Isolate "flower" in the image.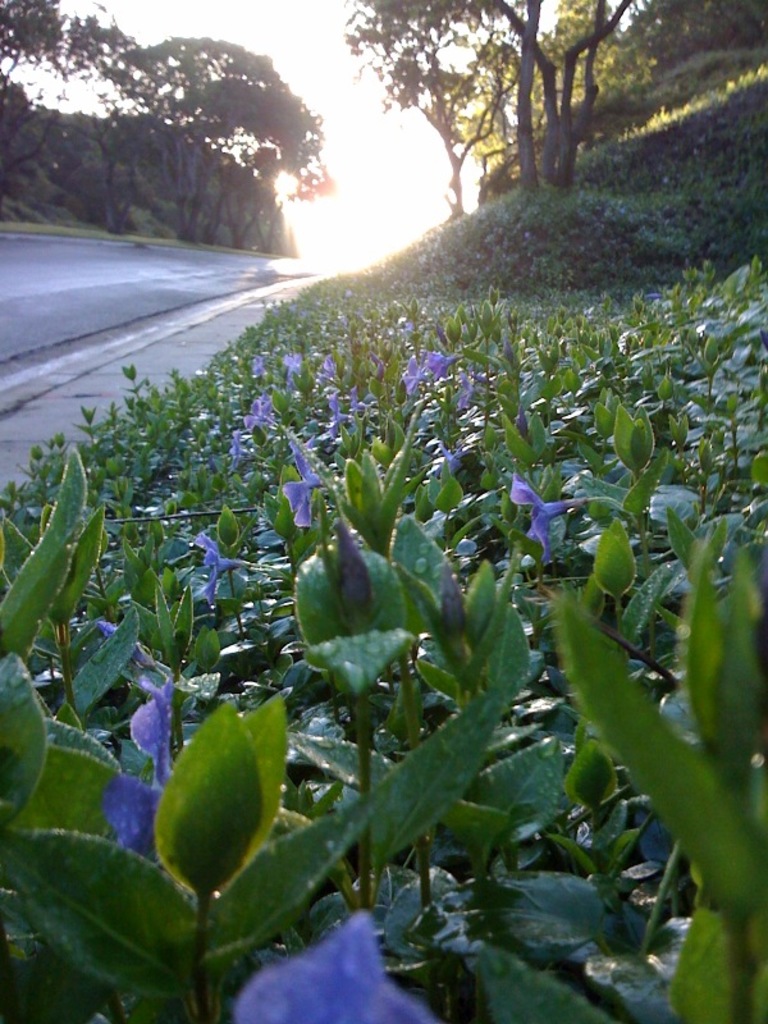
Isolated region: bbox=(282, 439, 324, 529).
